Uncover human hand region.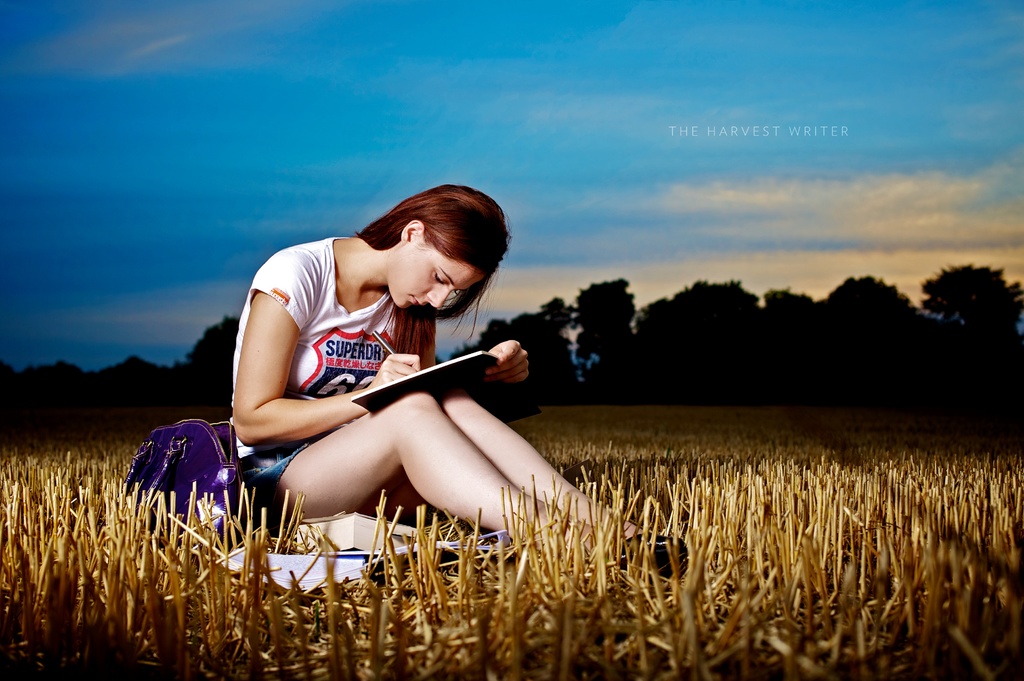
Uncovered: [x1=486, y1=339, x2=531, y2=383].
